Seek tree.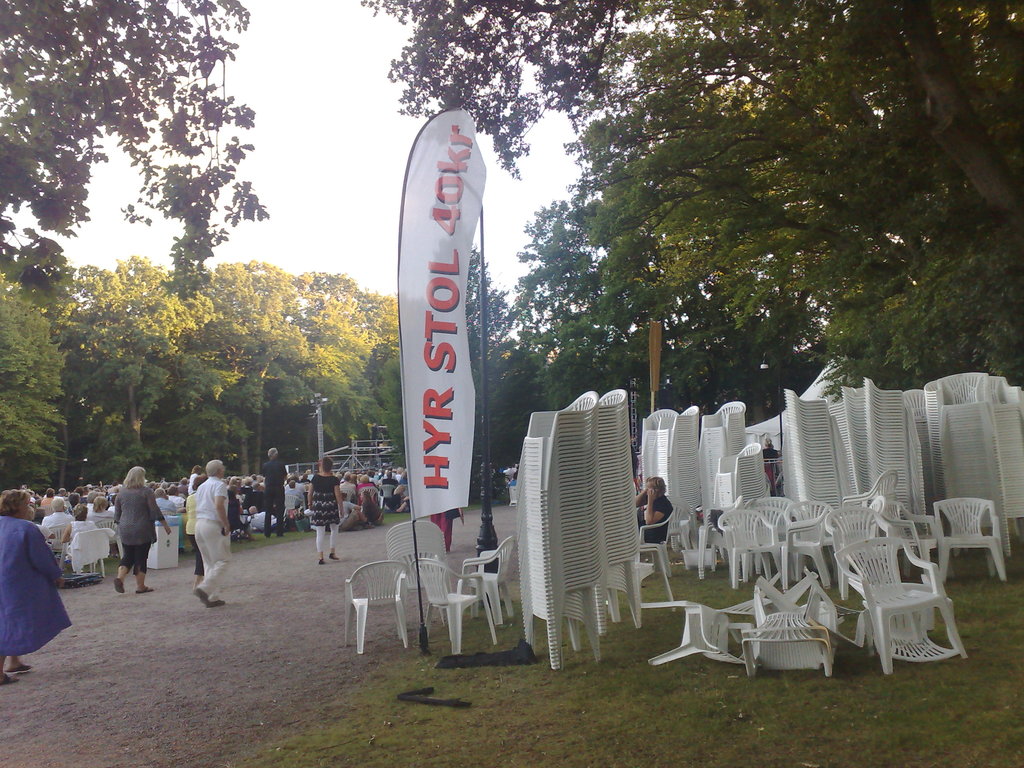
189:257:305:462.
